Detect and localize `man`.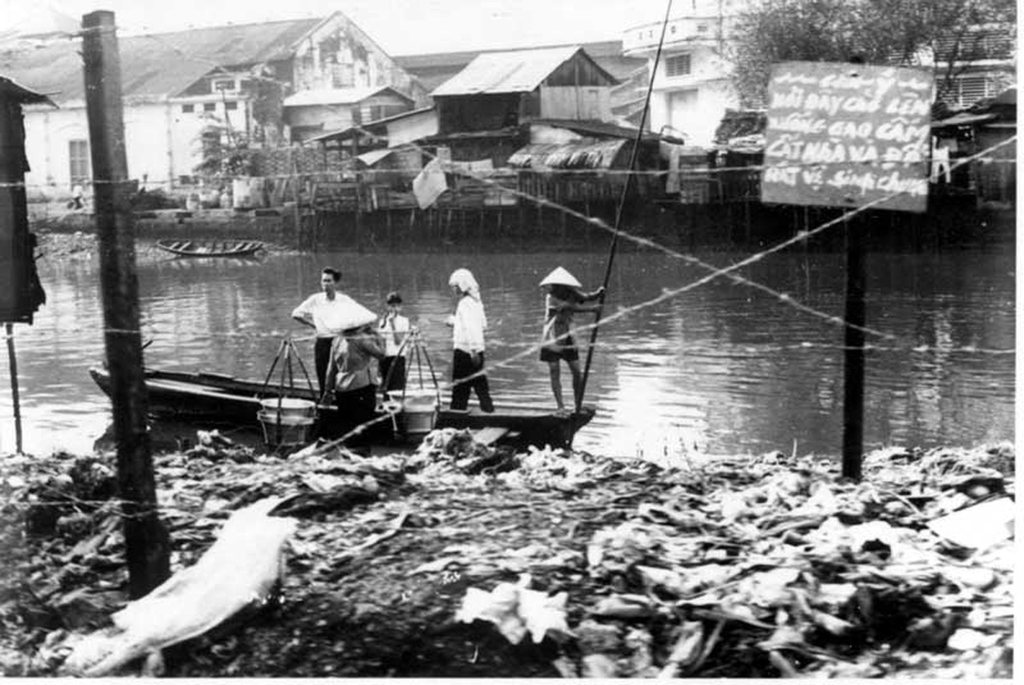
Localized at 293 268 374 396.
